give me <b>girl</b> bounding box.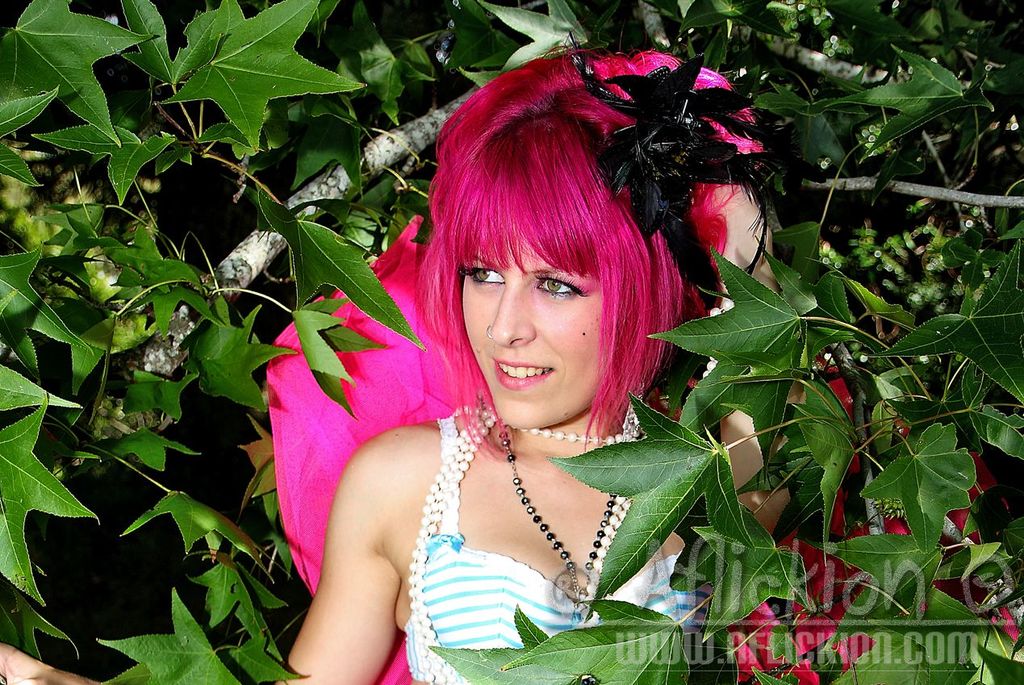
left=0, top=34, right=784, bottom=684.
